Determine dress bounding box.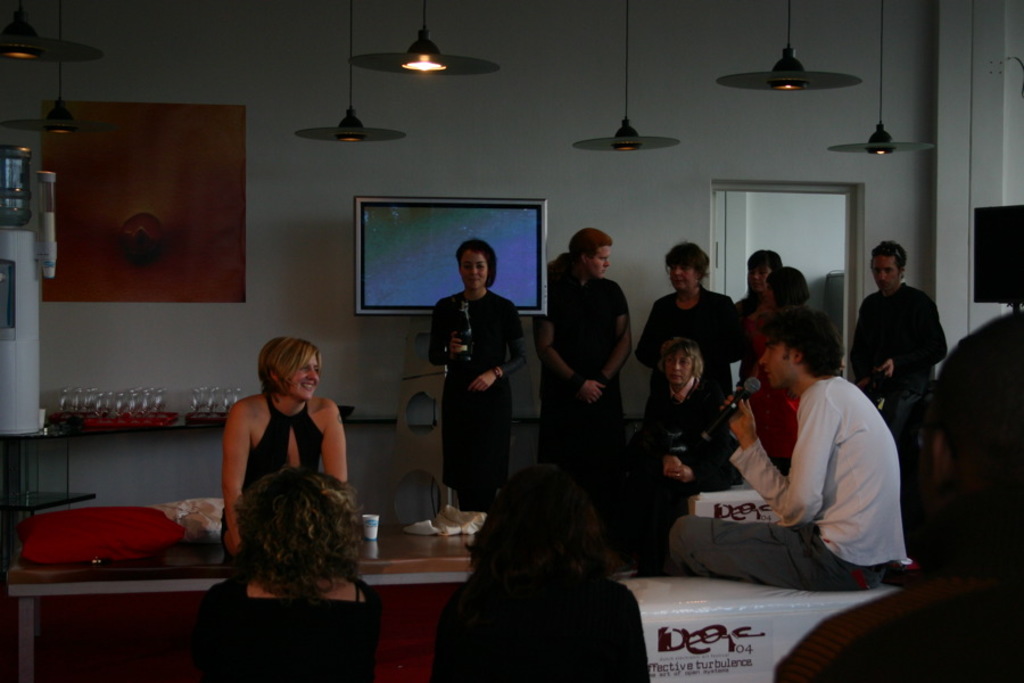
Determined: detection(740, 310, 801, 463).
